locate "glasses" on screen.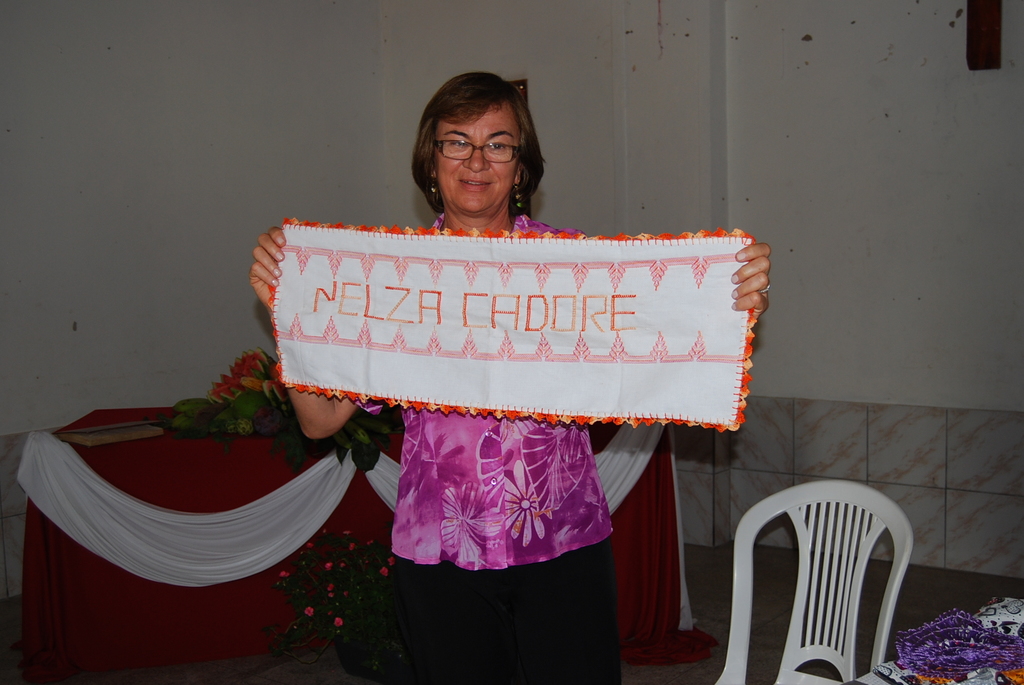
On screen at rect(423, 123, 543, 166).
